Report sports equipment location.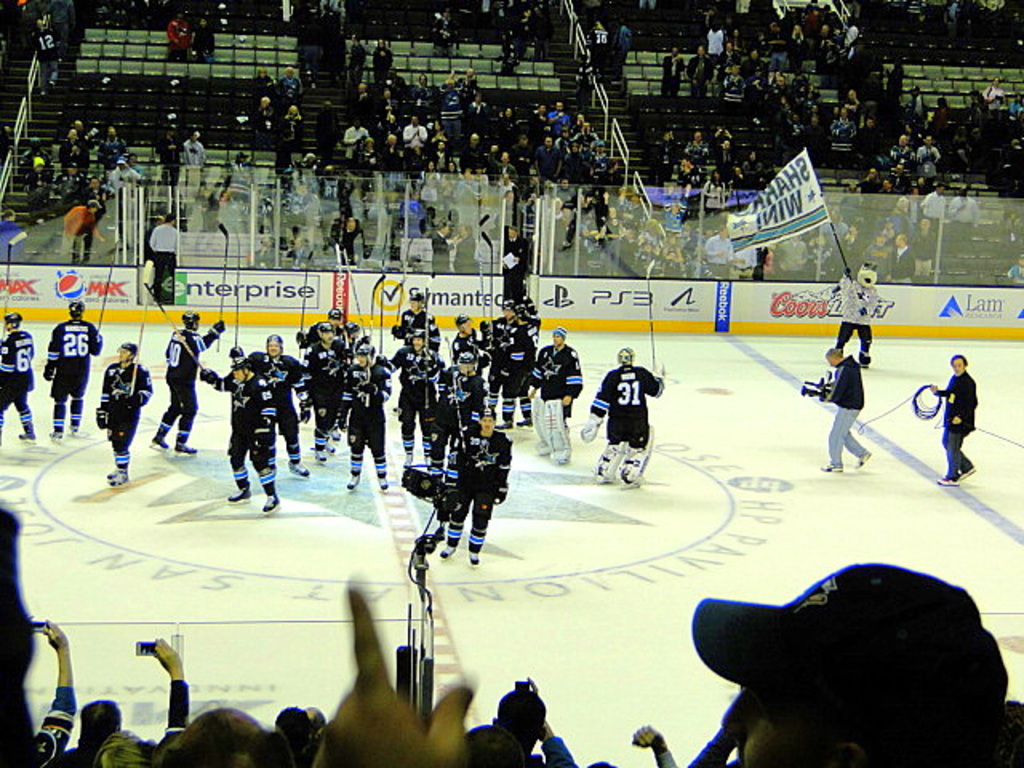
Report: (325, 235, 341, 326).
